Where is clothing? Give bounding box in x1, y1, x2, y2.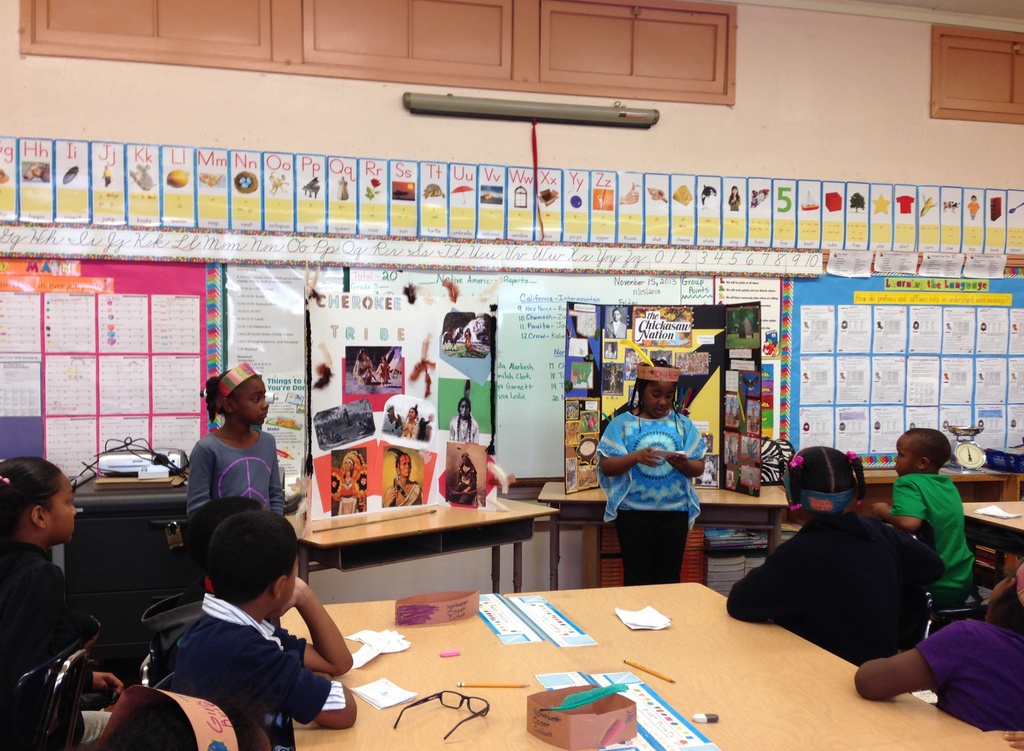
731, 517, 940, 667.
